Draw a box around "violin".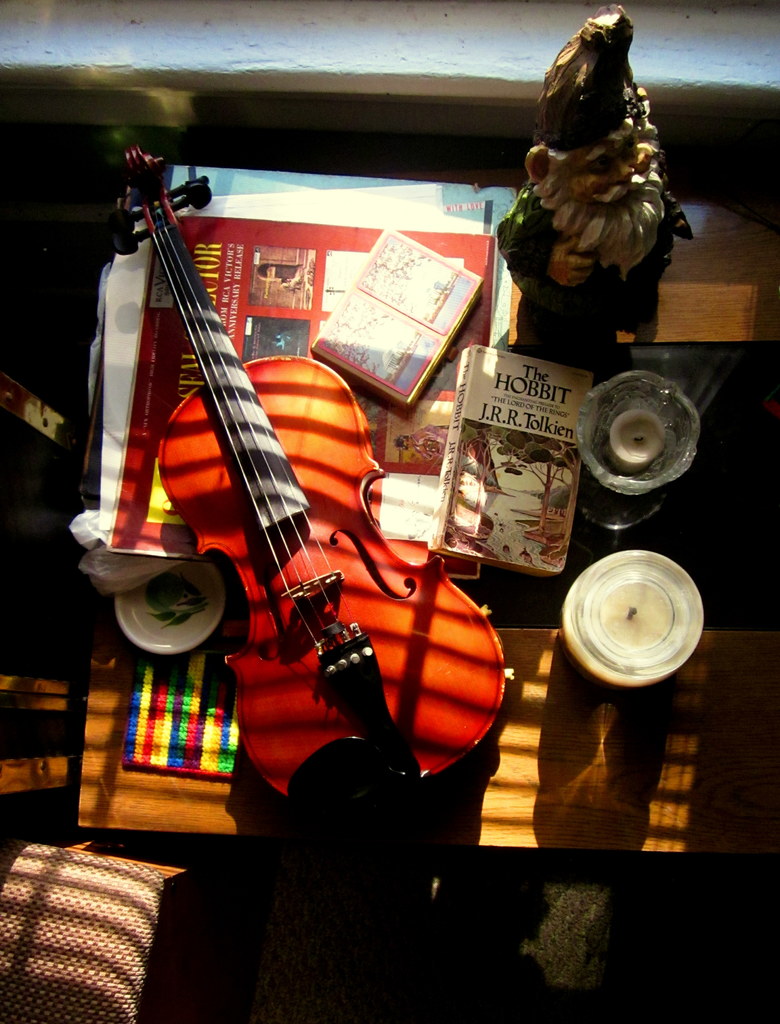
pyautogui.locateOnScreen(58, 104, 487, 778).
